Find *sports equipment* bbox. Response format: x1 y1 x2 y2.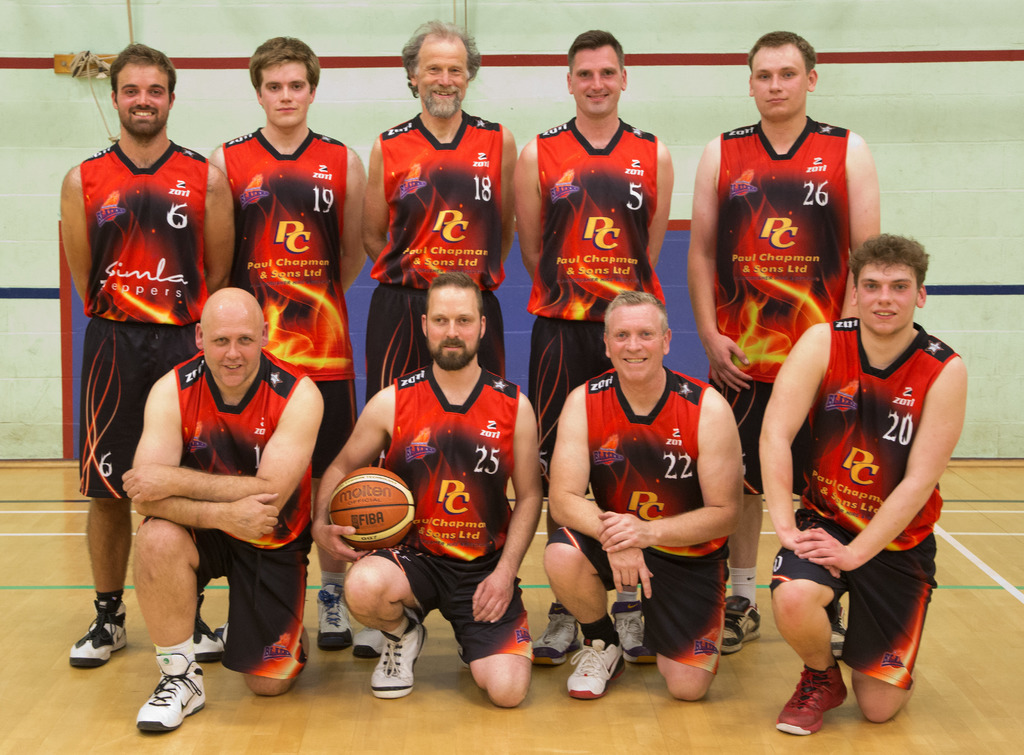
319 586 355 651.
